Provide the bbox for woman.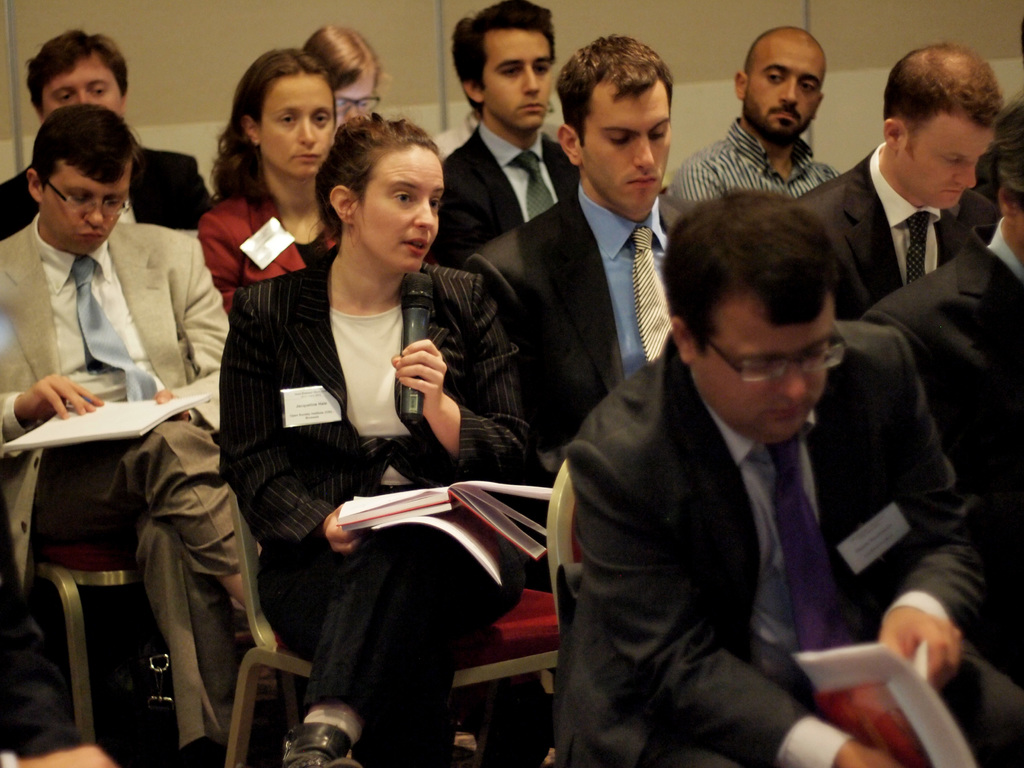
bbox=(246, 125, 456, 744).
